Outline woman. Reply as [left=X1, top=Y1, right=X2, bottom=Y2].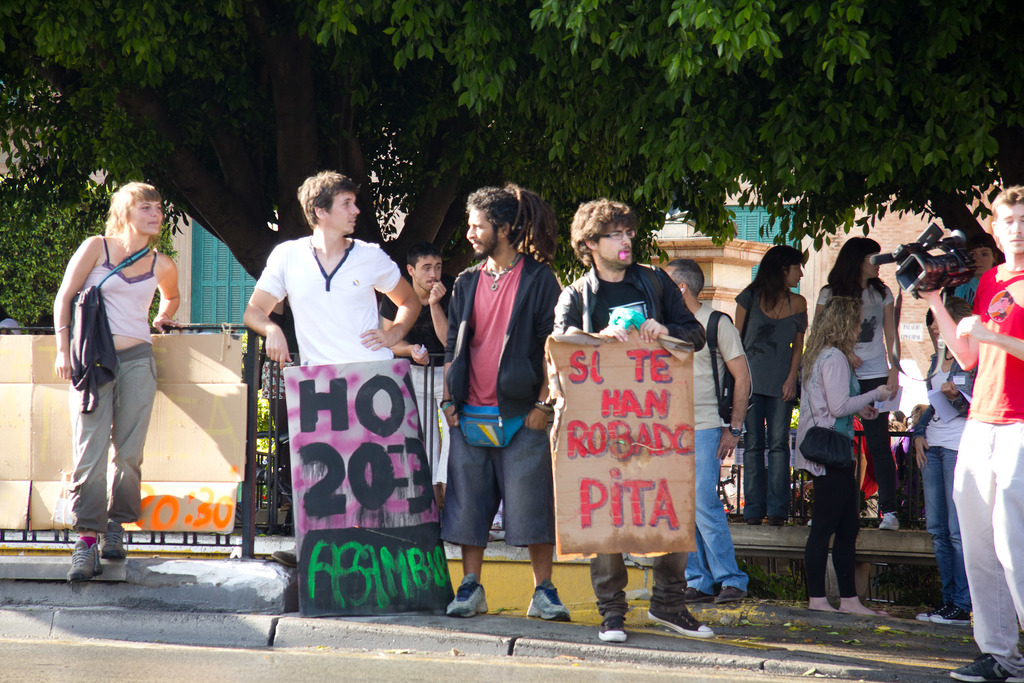
[left=49, top=182, right=184, bottom=587].
